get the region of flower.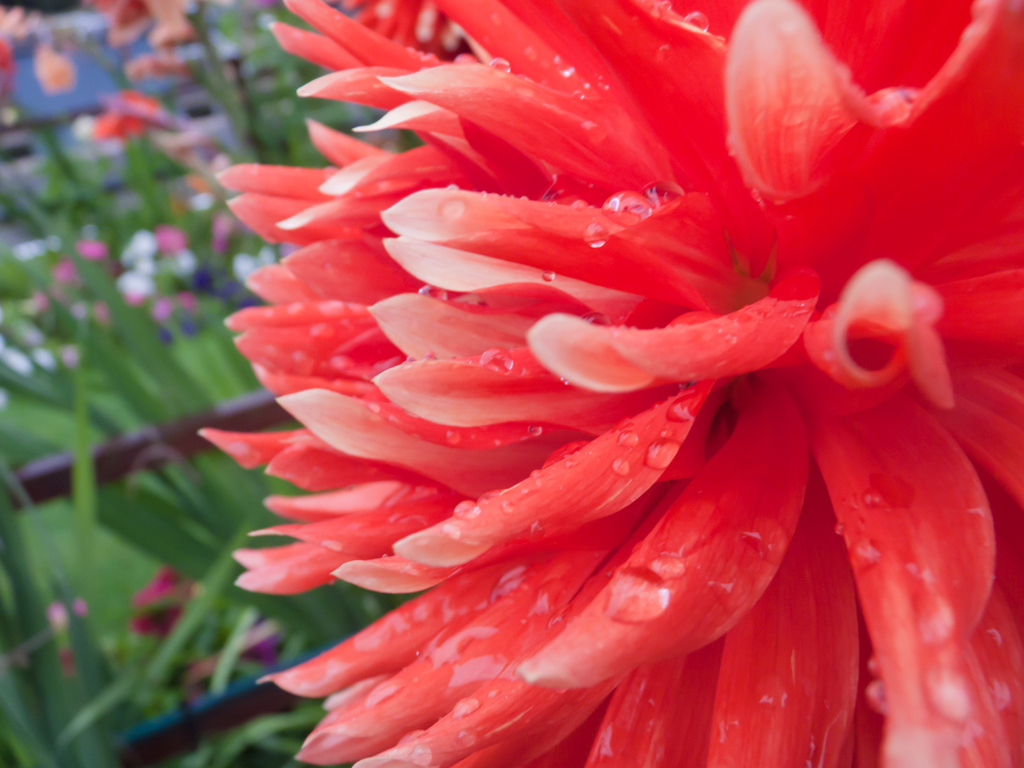
[199, 0, 947, 722].
